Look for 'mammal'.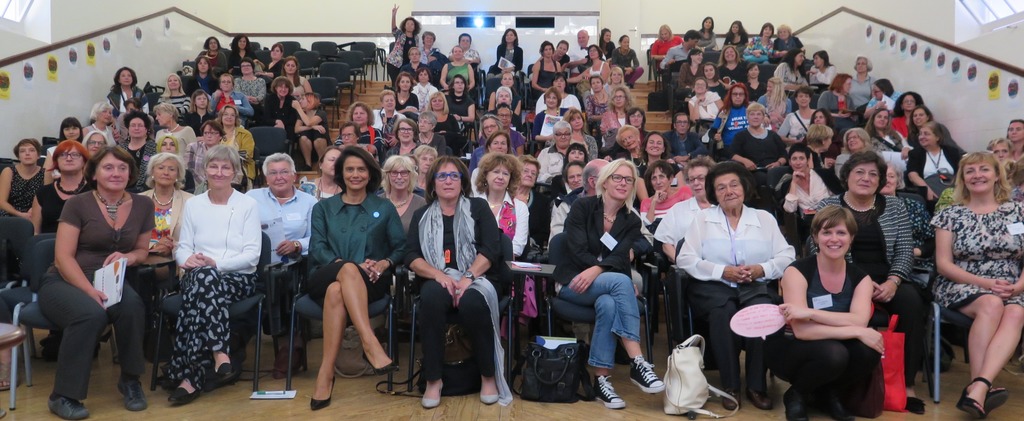
Found: bbox(778, 80, 820, 151).
